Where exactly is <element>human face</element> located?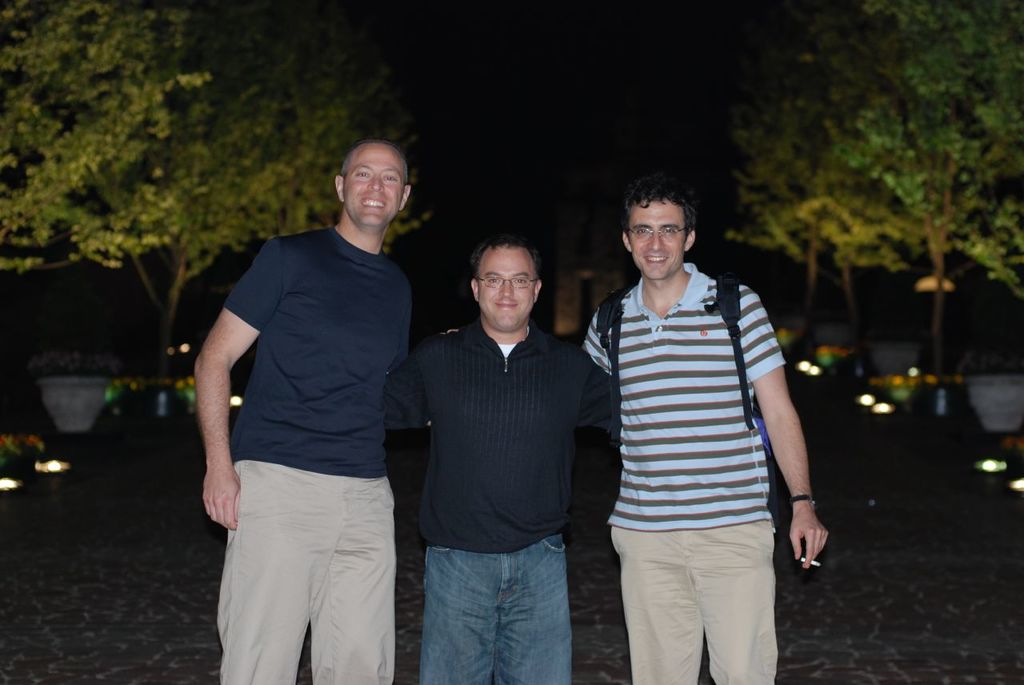
Its bounding box is [478,246,536,322].
